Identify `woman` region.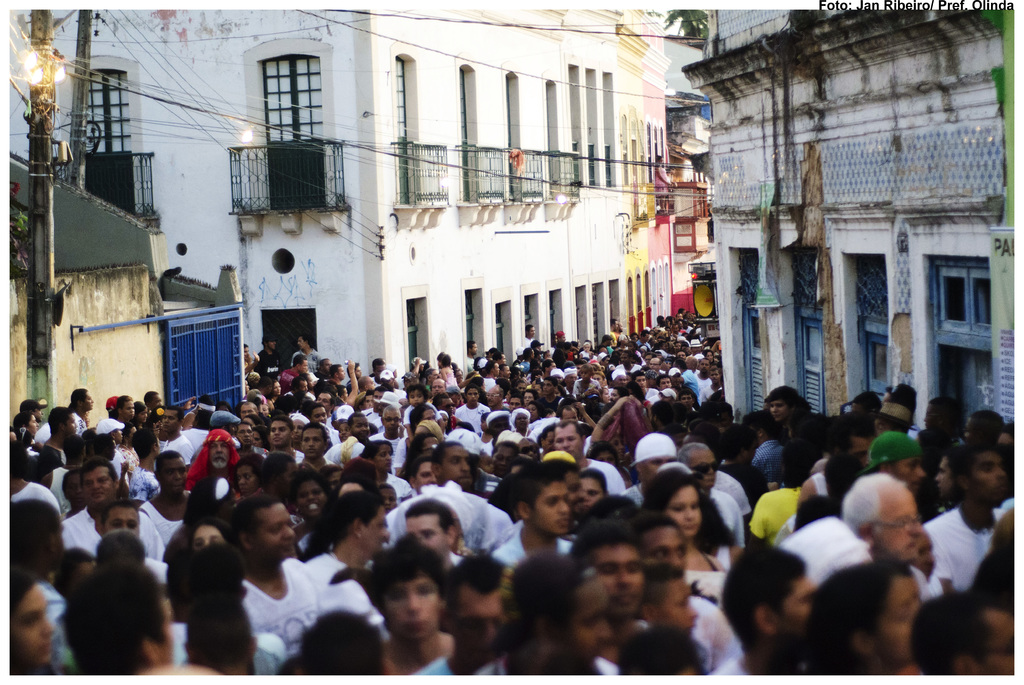
Region: {"x1": 305, "y1": 488, "x2": 401, "y2": 586}.
